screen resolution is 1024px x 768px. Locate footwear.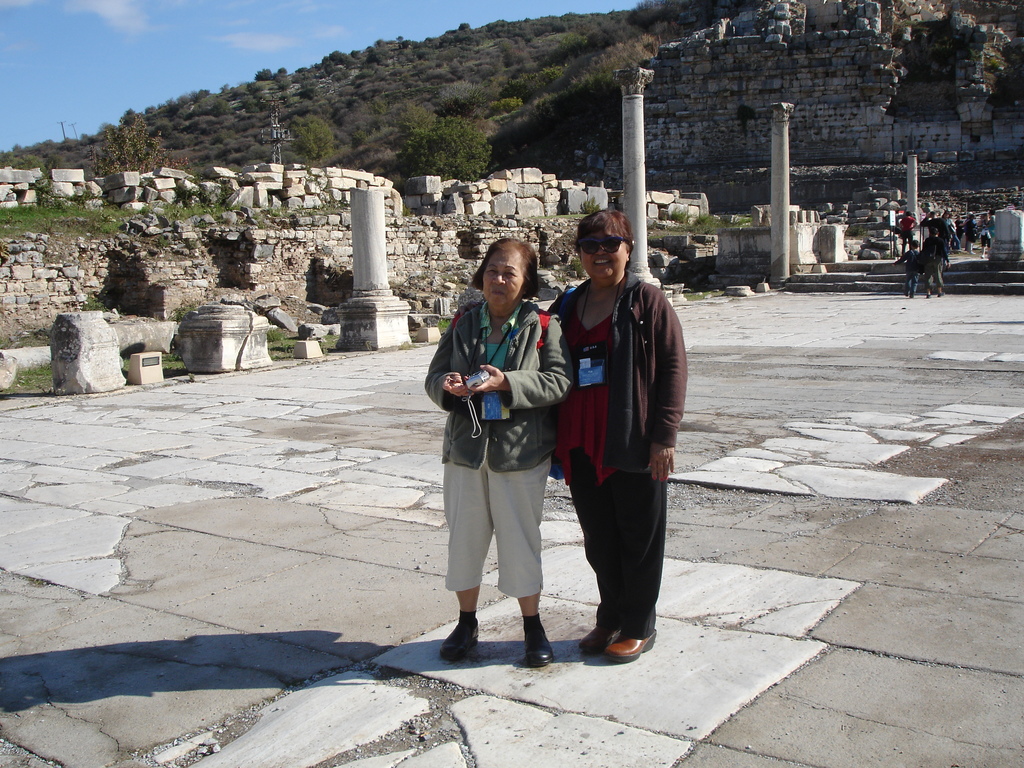
pyautogui.locateOnScreen(522, 610, 547, 668).
